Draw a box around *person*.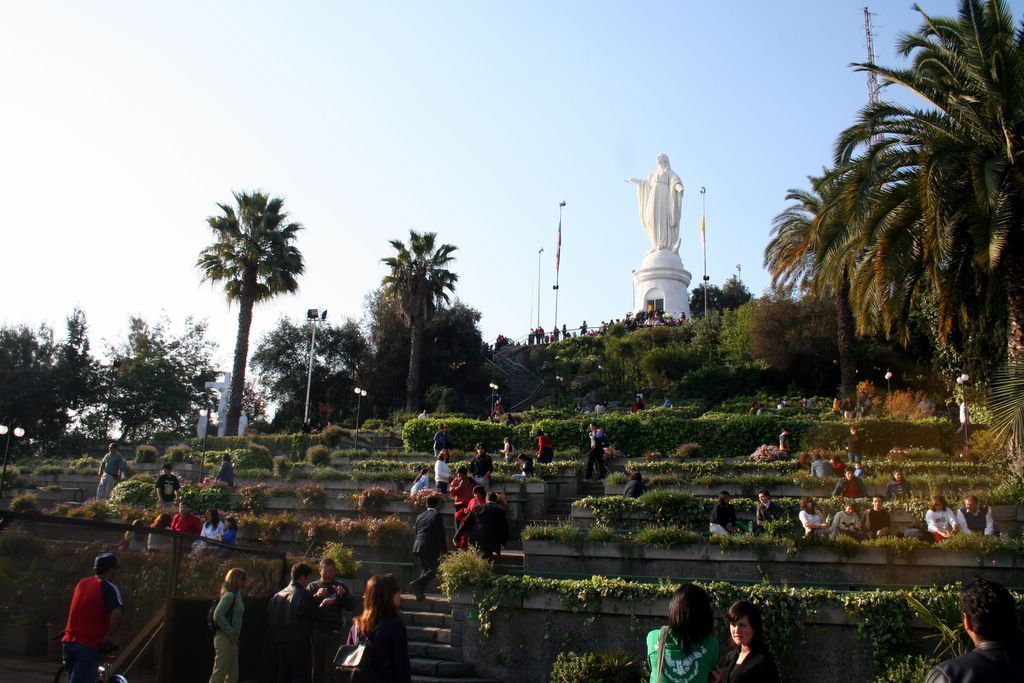
(726,599,780,682).
